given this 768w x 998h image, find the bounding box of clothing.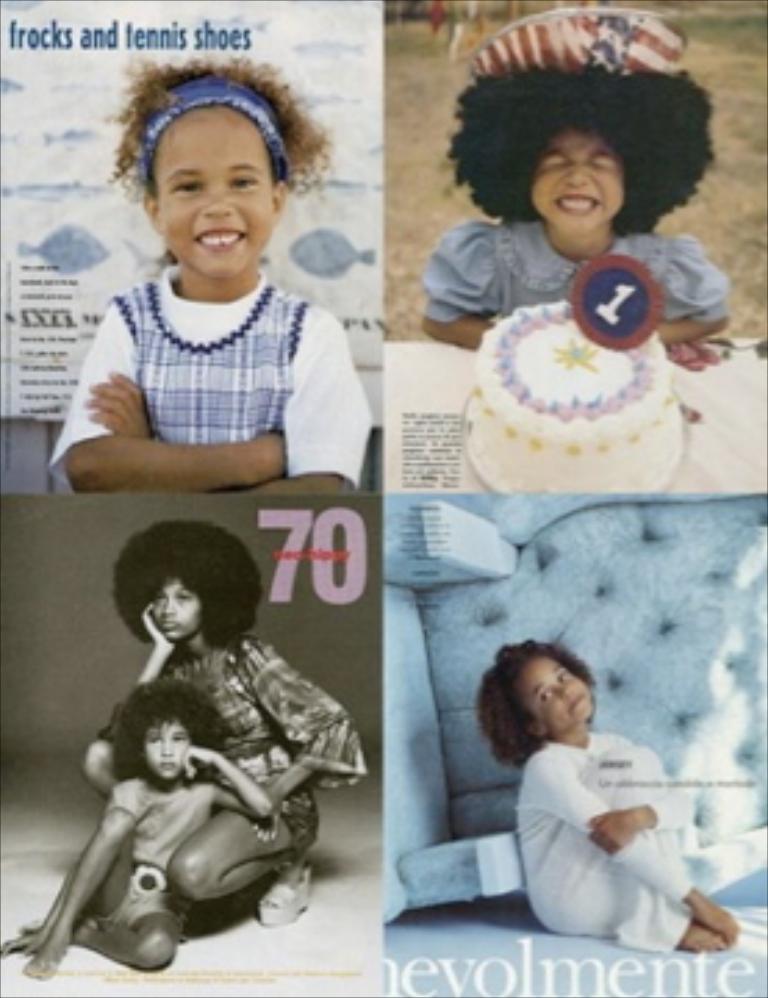
[left=419, top=216, right=732, bottom=324].
